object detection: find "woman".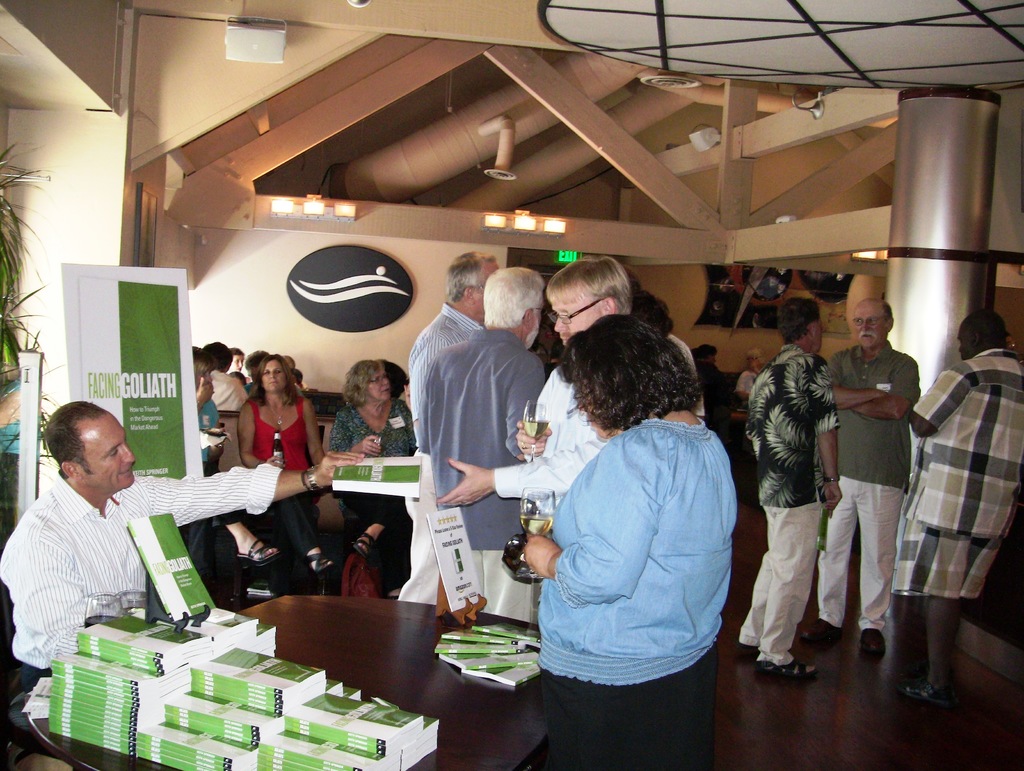
228 344 248 374.
